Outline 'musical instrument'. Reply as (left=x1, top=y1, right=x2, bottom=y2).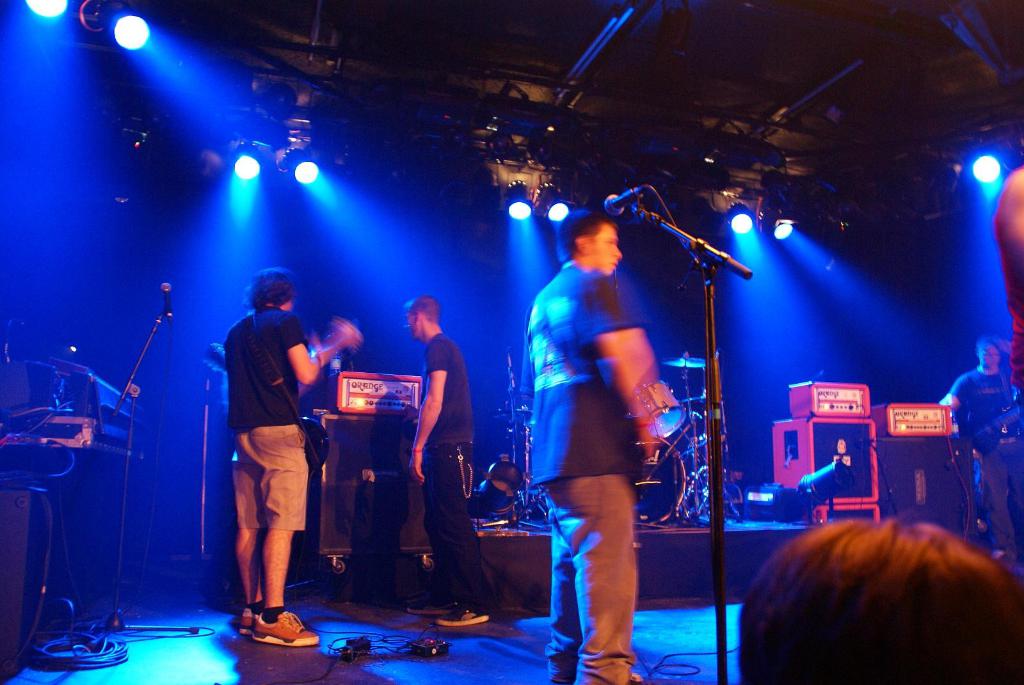
(left=300, top=411, right=329, bottom=477).
